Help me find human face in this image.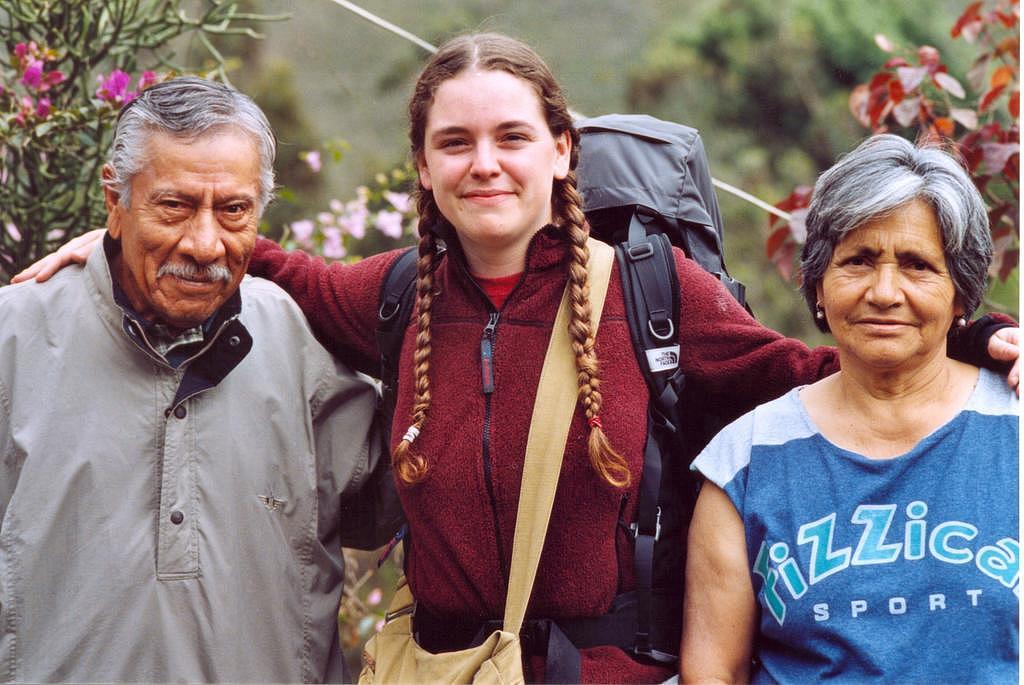
Found it: [left=116, top=134, right=263, bottom=314].
